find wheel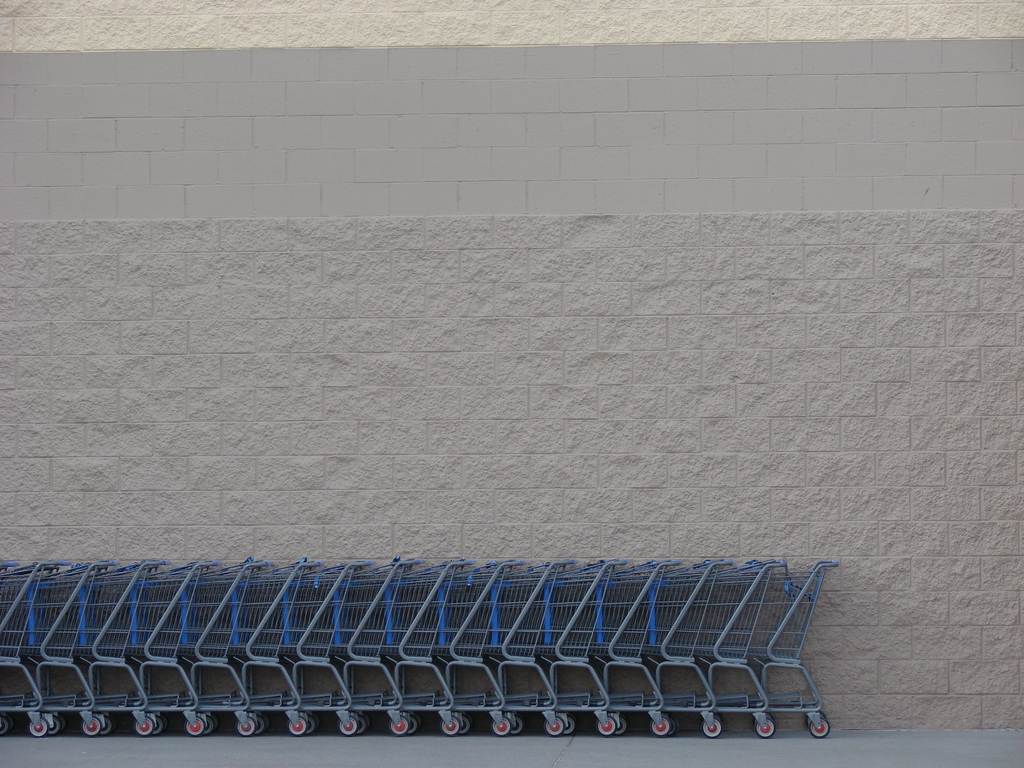
(left=82, top=718, right=102, bottom=737)
